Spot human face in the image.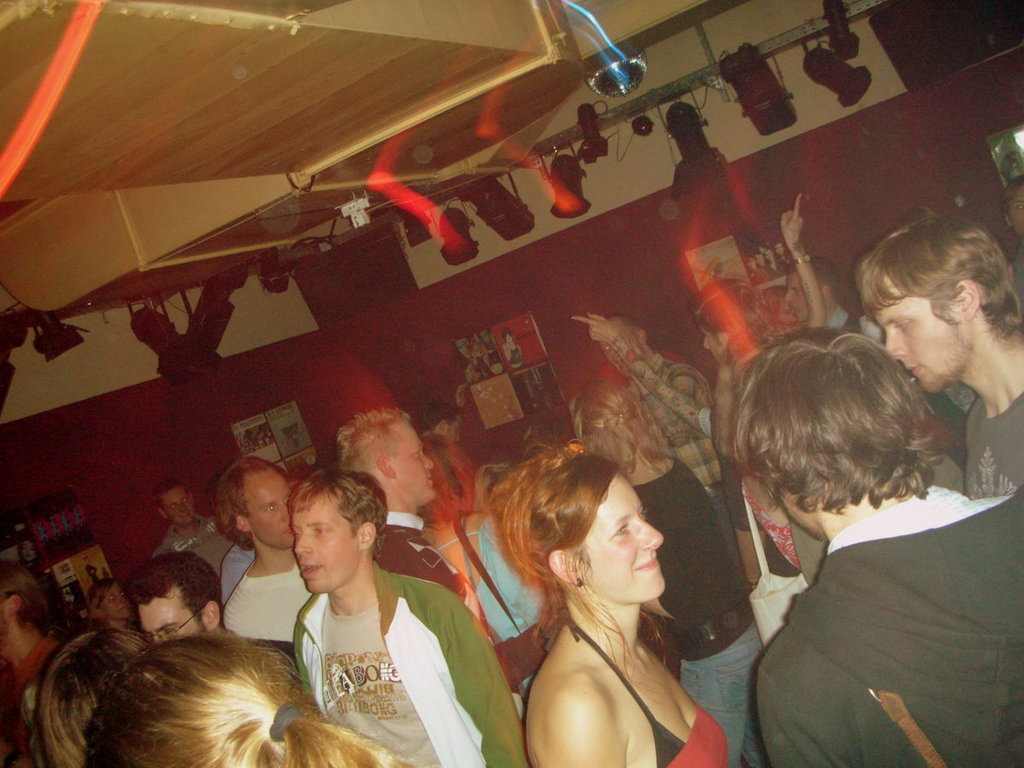
human face found at (left=291, top=492, right=363, bottom=593).
